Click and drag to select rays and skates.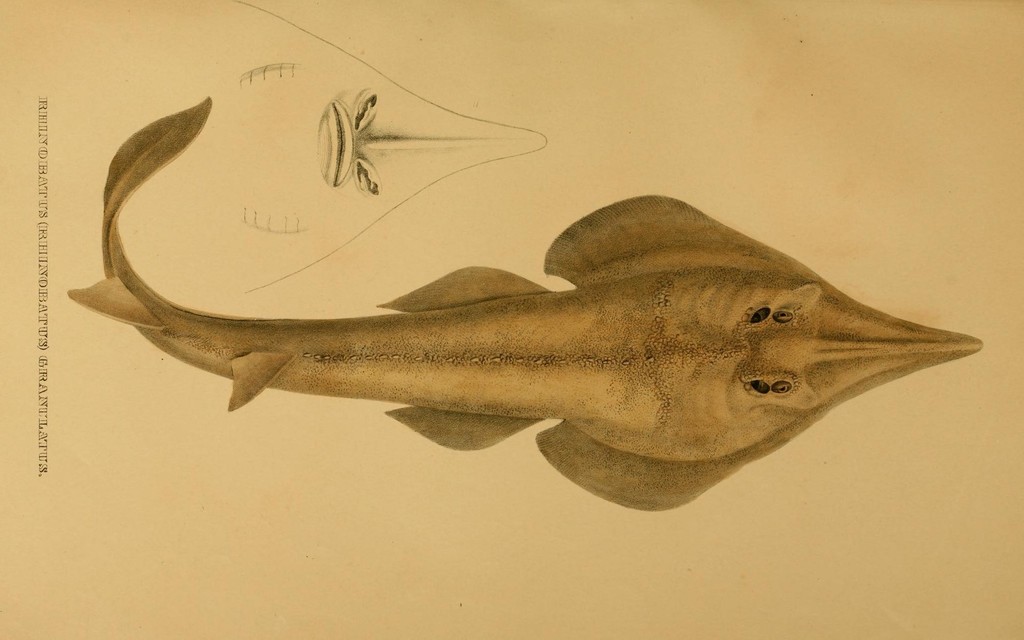
Selection: x1=67, y1=133, x2=958, y2=520.
